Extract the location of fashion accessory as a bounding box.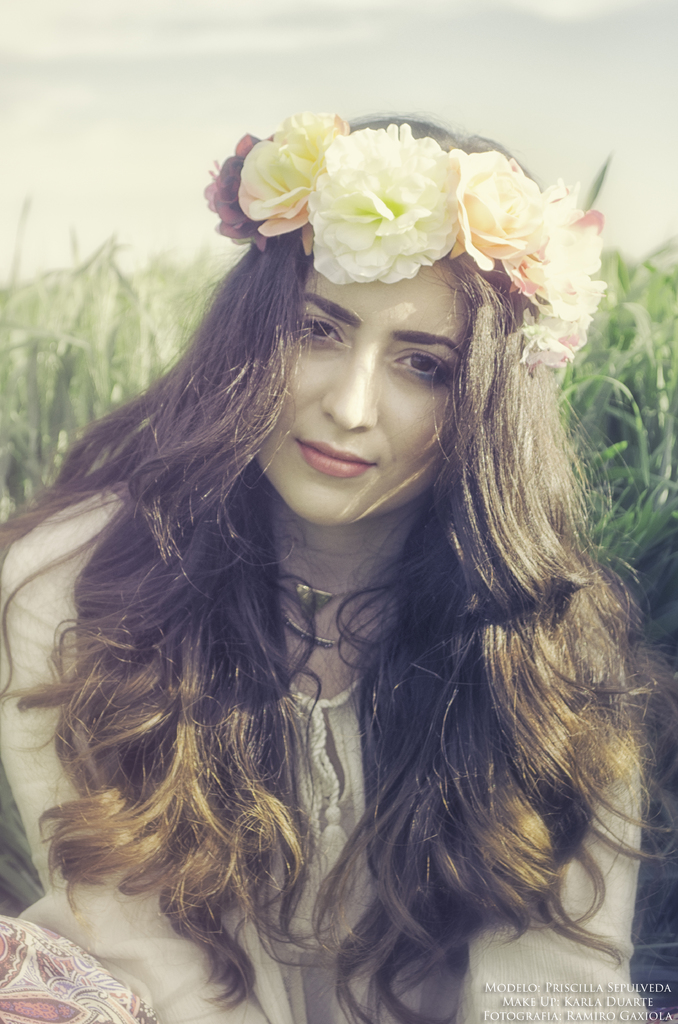
(left=204, top=111, right=611, bottom=372).
